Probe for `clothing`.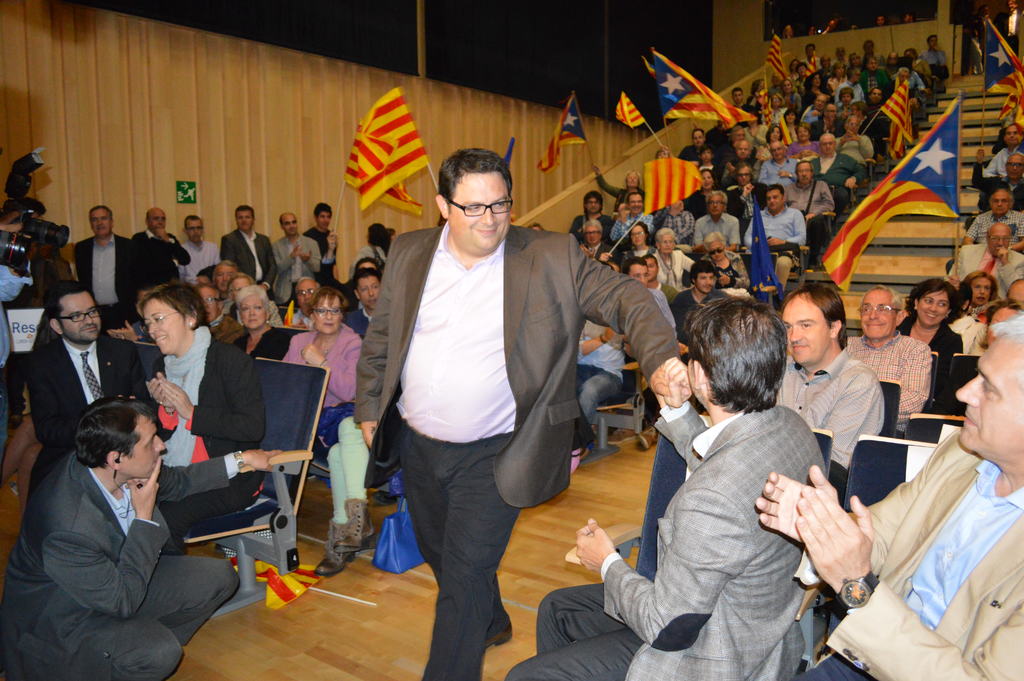
Probe result: <bbox>897, 318, 961, 366</bbox>.
